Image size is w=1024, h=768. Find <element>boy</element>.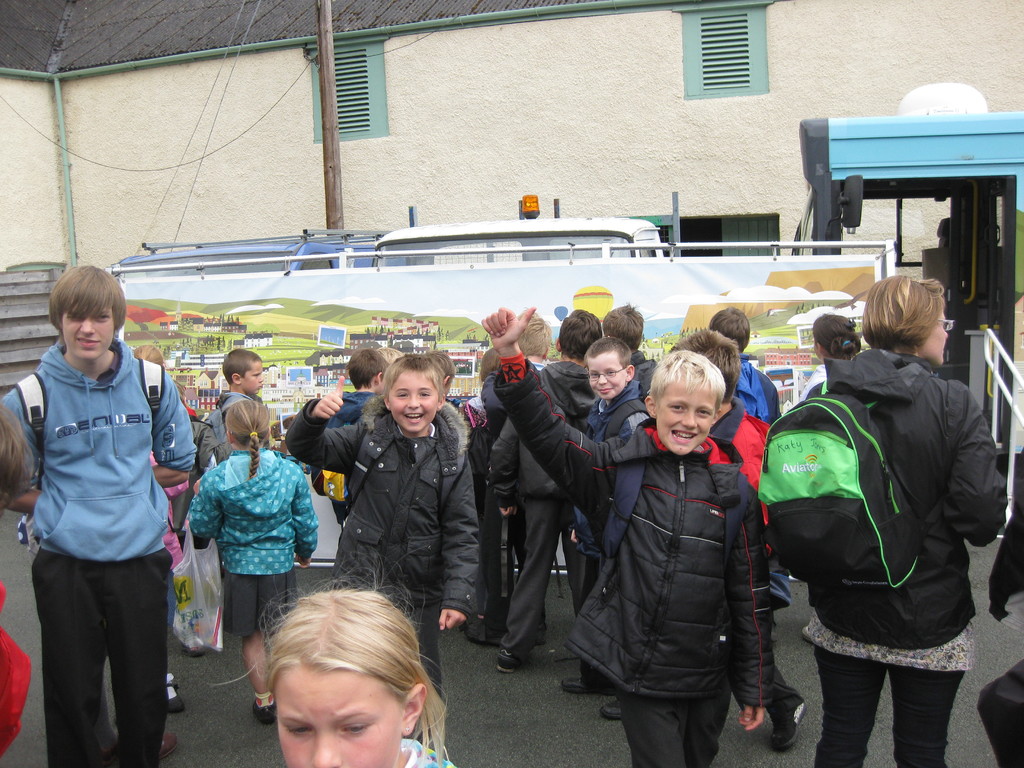
<box>560,339,646,719</box>.
